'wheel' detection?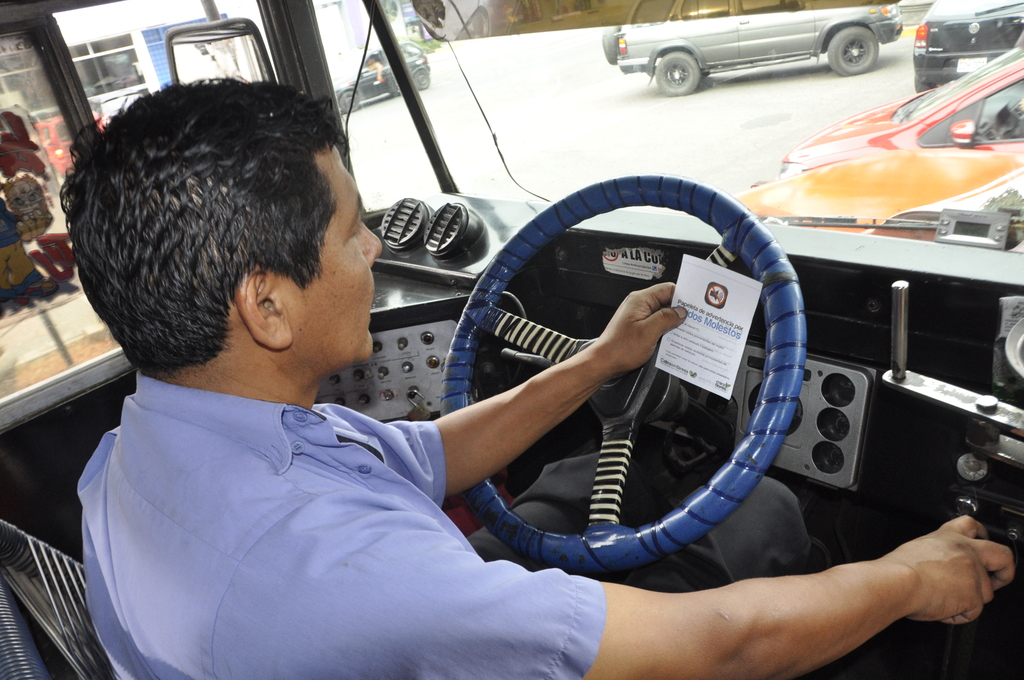
652,48,701,98
